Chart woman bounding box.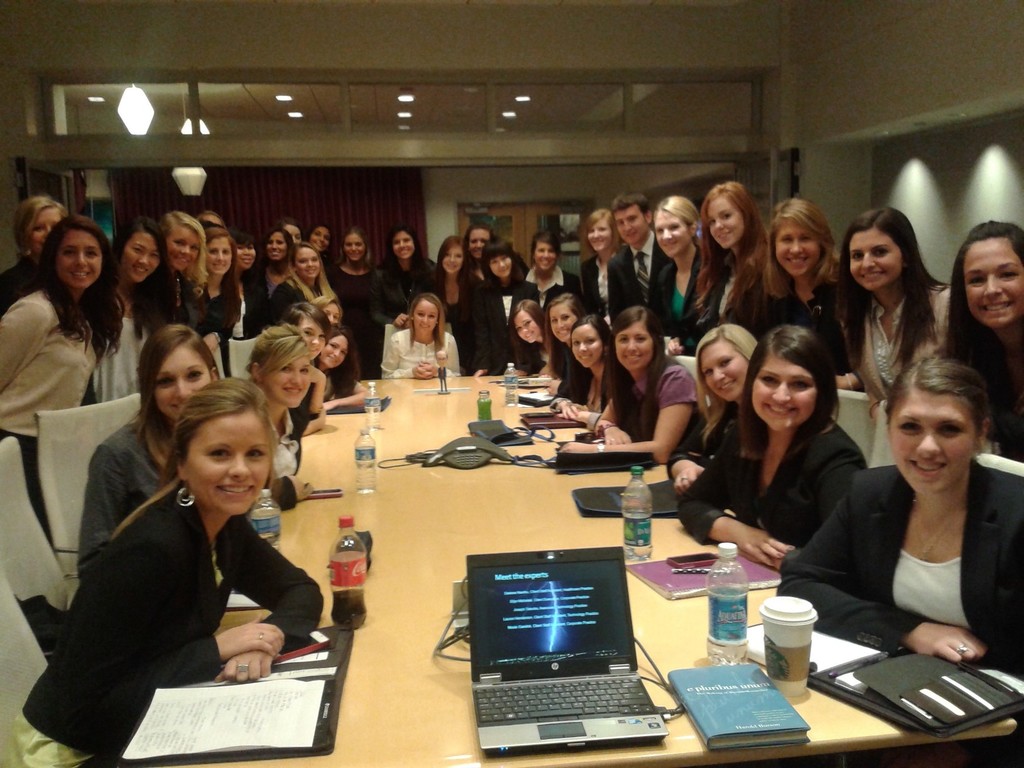
Charted: 303:221:333:259.
